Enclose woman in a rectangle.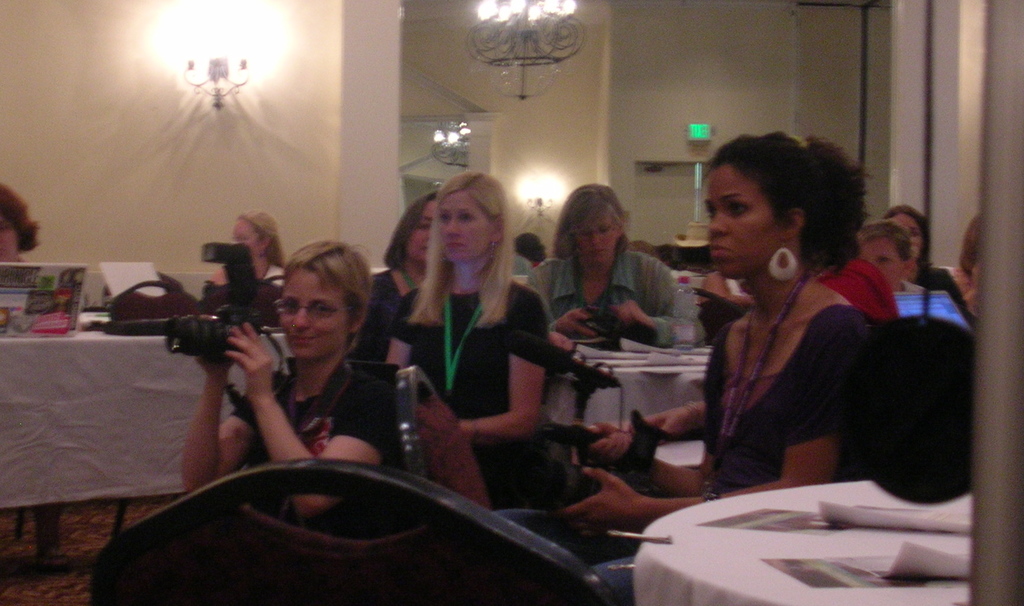
detection(209, 213, 298, 328).
